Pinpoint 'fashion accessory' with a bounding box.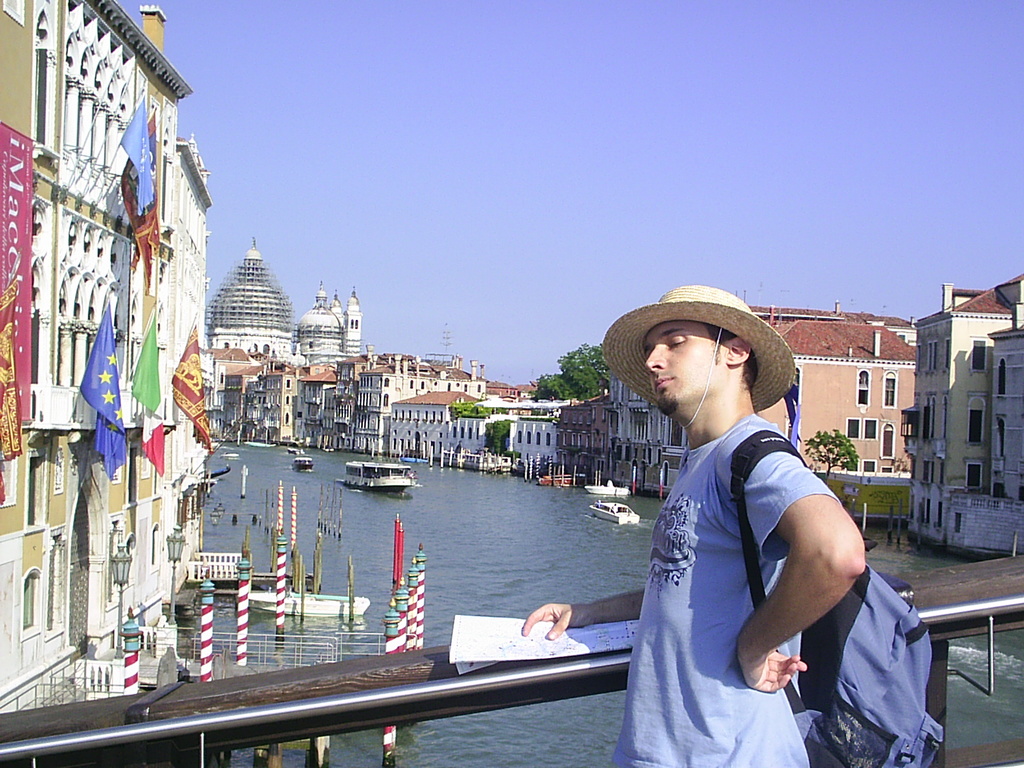
599 286 796 431.
